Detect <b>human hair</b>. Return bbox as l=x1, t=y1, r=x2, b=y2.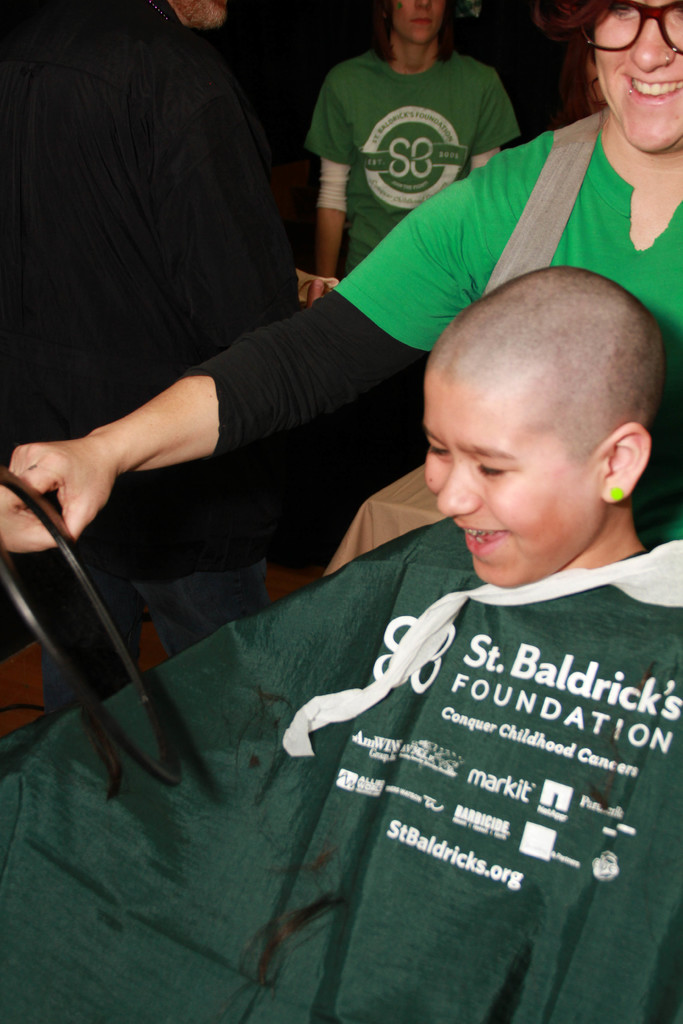
l=518, t=0, r=630, b=60.
